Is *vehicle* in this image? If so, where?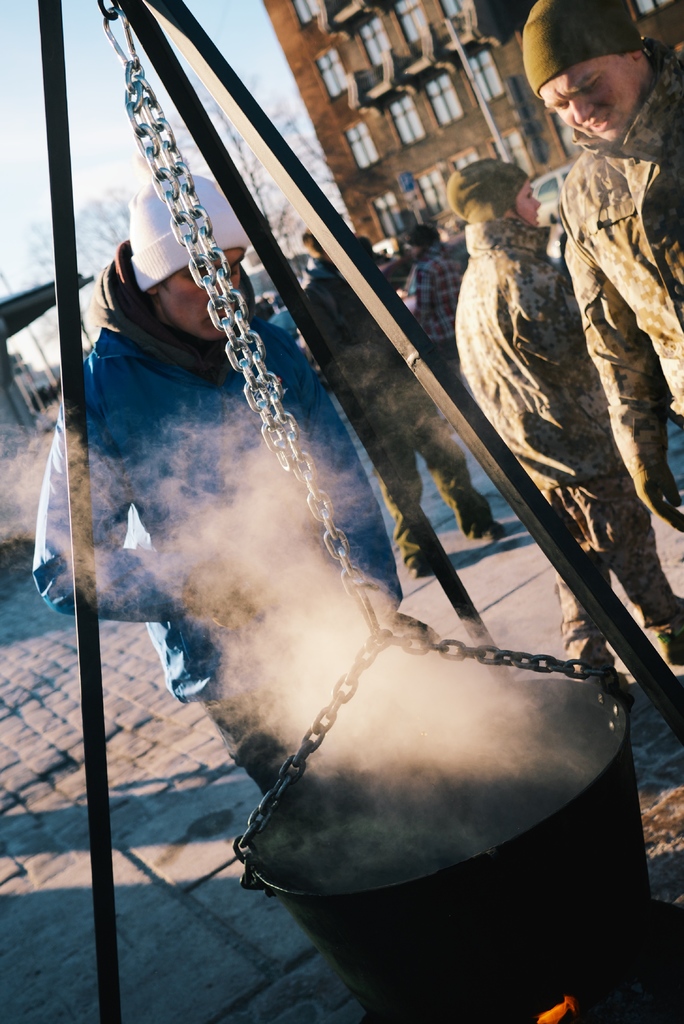
Yes, at box=[526, 161, 574, 224].
